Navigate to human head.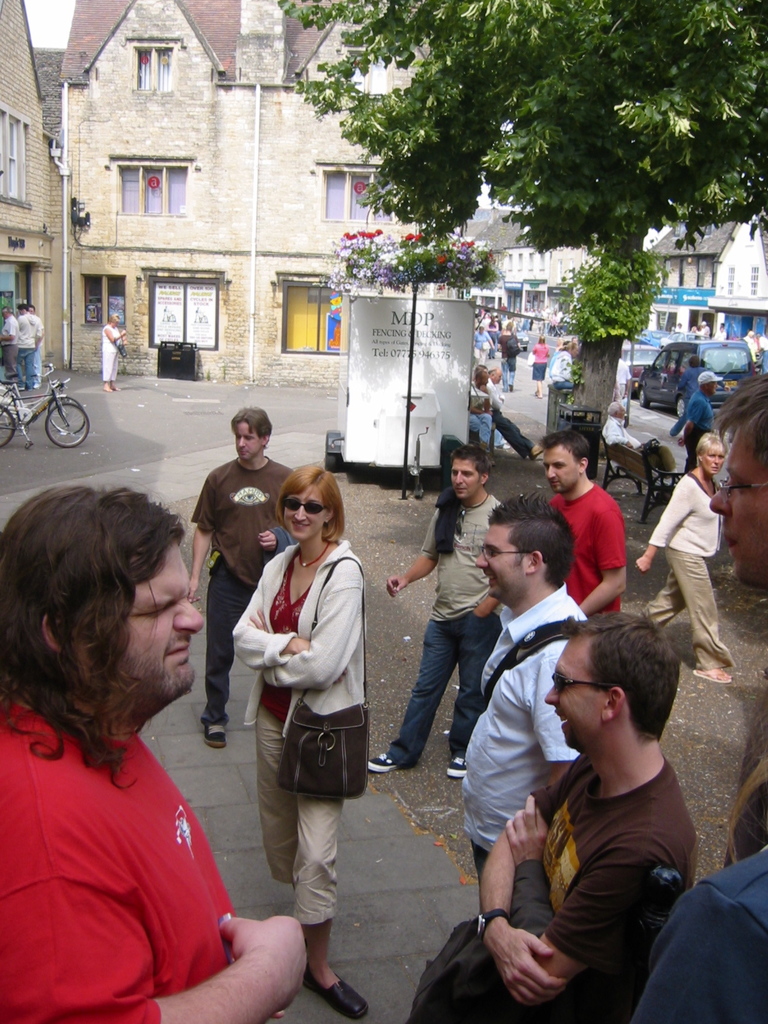
Navigation target: <region>273, 463, 345, 543</region>.
